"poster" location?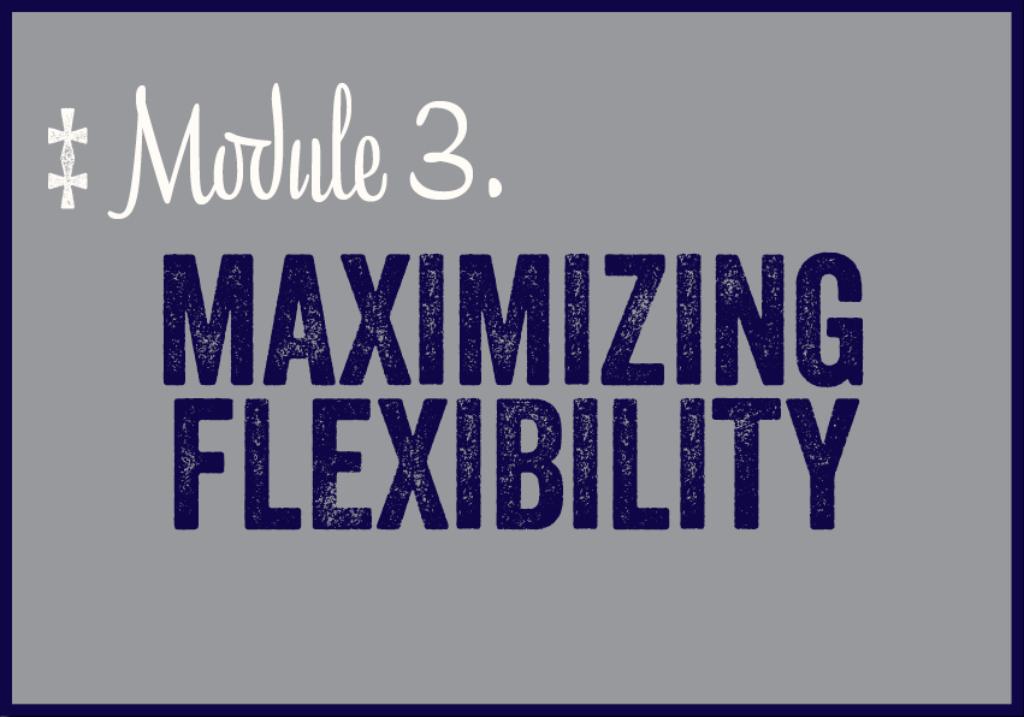
l=0, t=0, r=1023, b=716
